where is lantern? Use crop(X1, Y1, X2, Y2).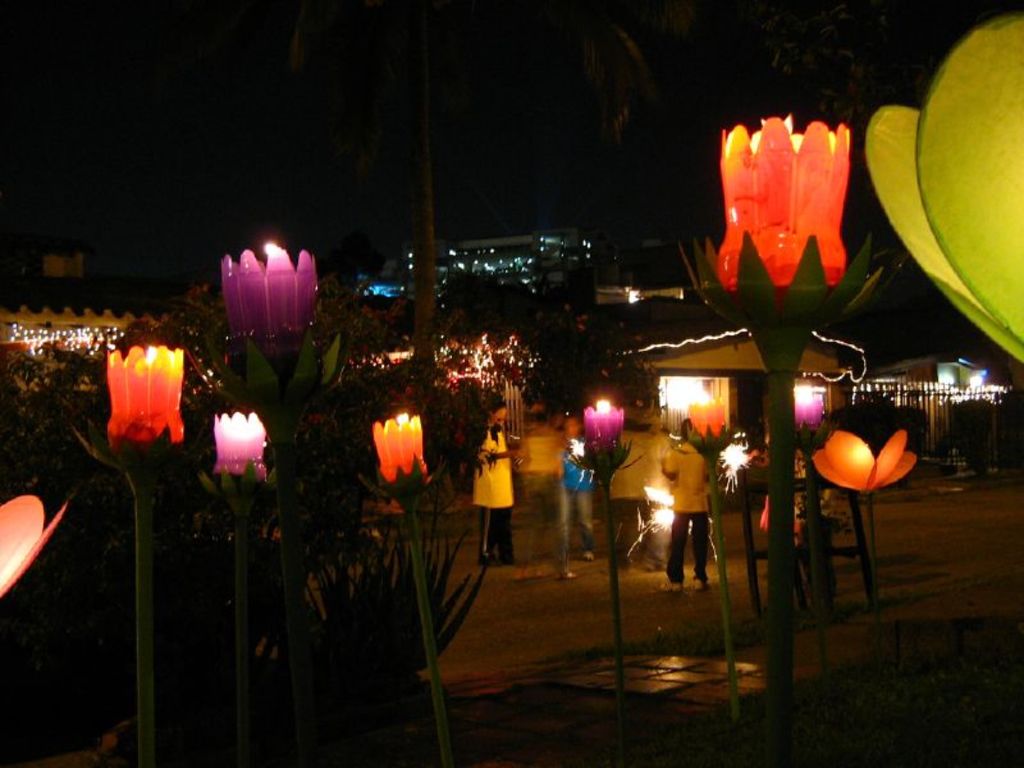
crop(74, 343, 197, 448).
